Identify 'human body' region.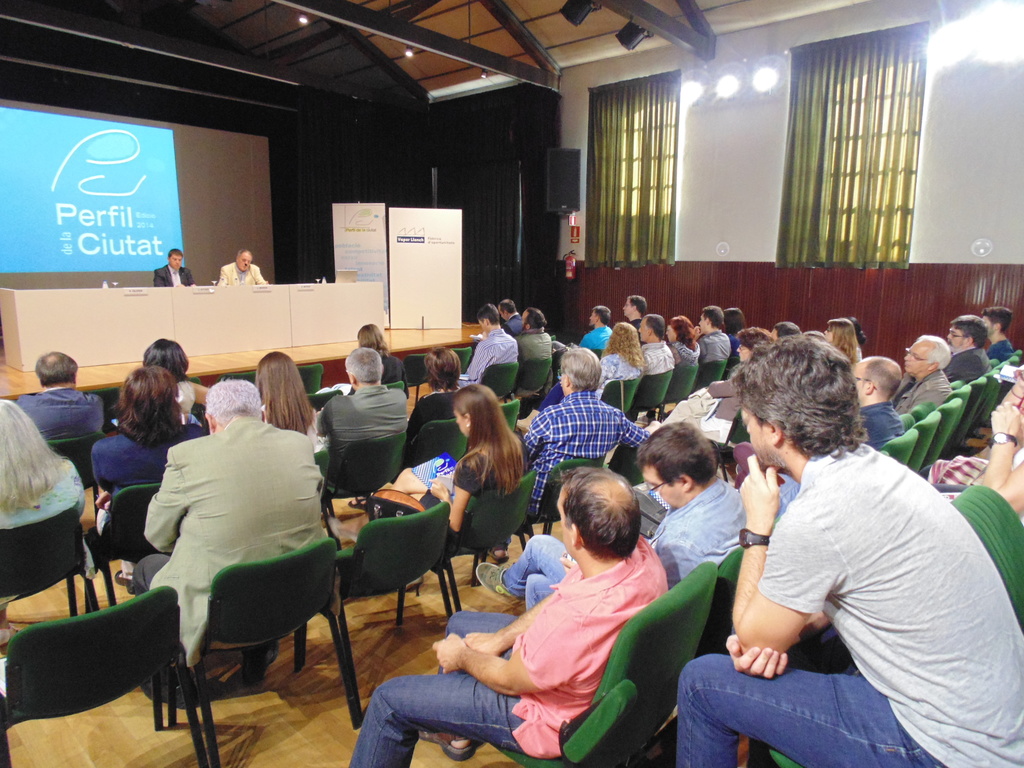
Region: detection(973, 301, 1023, 360).
